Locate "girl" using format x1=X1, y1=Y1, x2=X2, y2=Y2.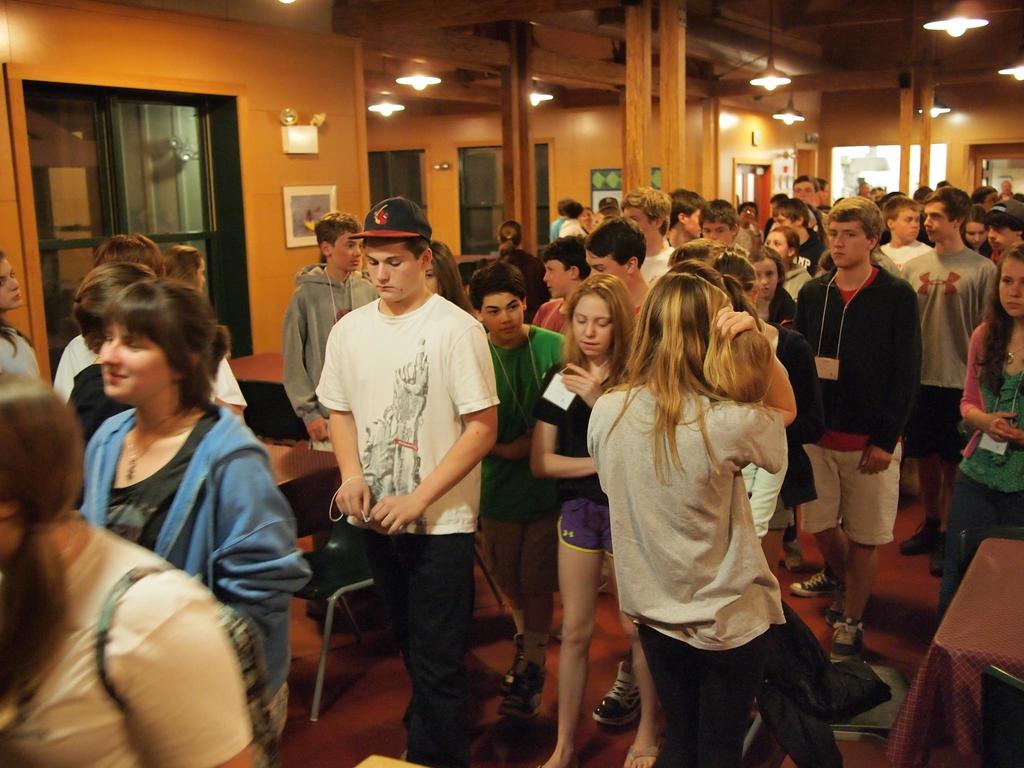
x1=0, y1=246, x2=40, y2=372.
